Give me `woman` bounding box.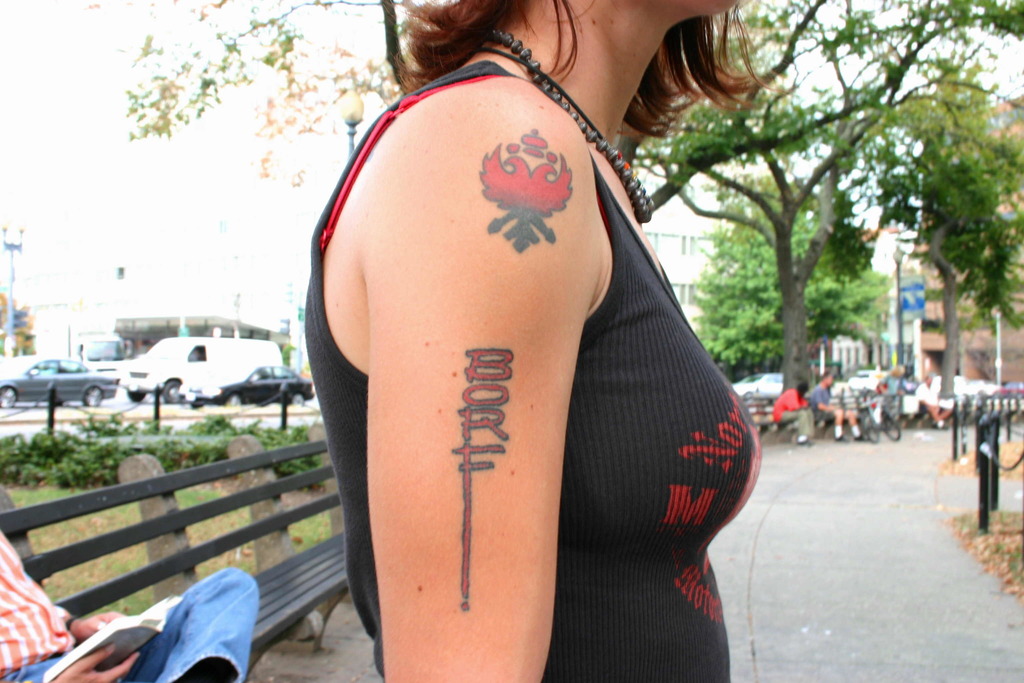
[770,384,825,450].
